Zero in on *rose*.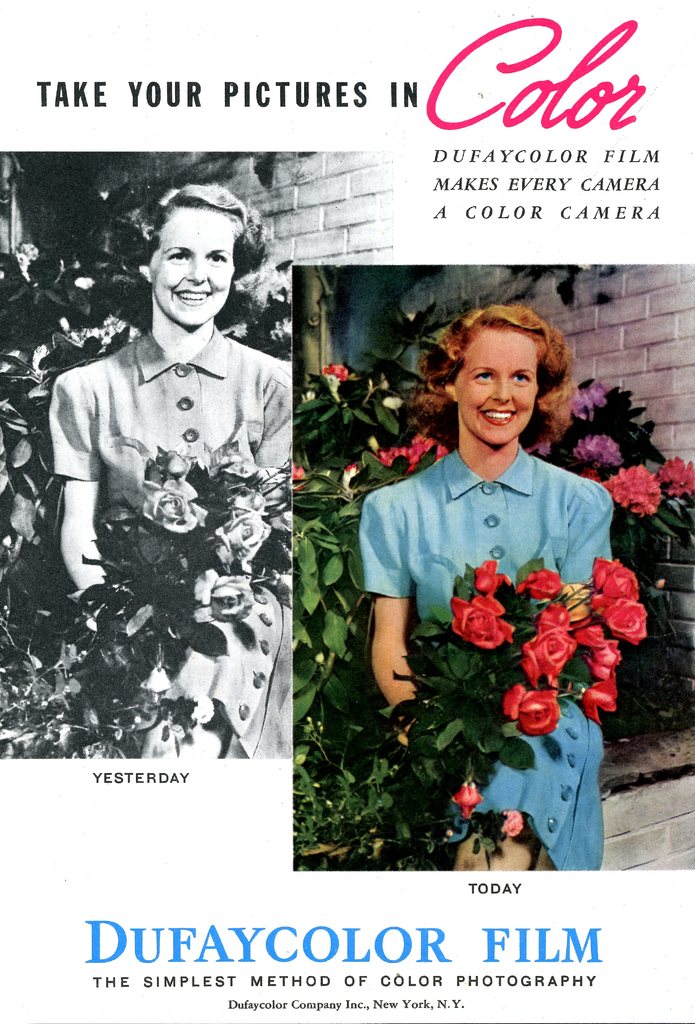
Zeroed in: [left=138, top=666, right=171, bottom=701].
